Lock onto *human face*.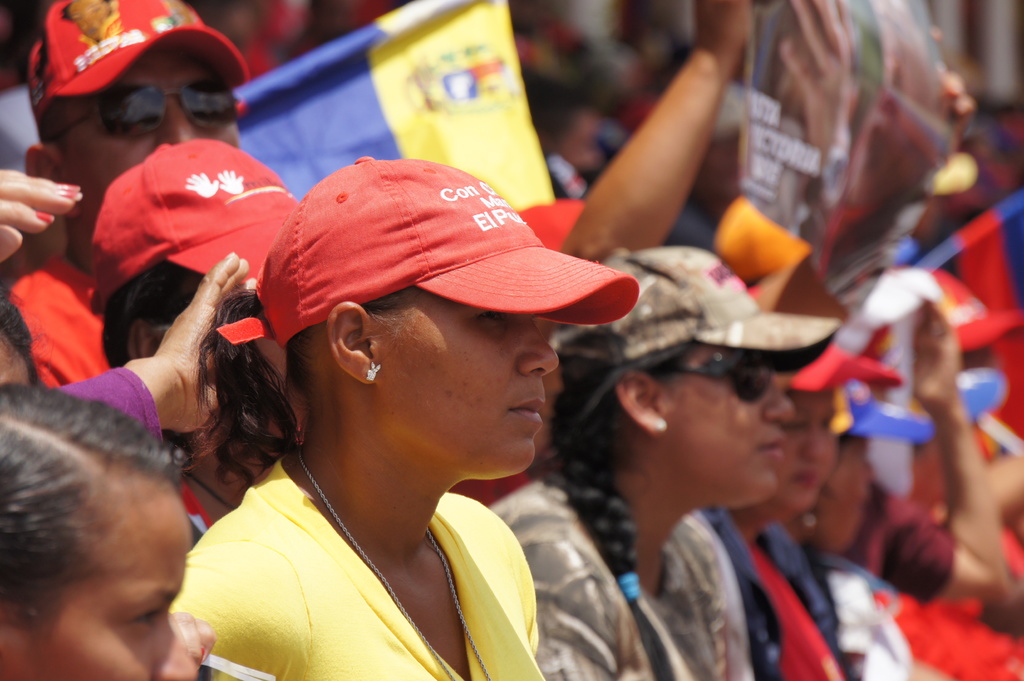
Locked: [x1=369, y1=287, x2=563, y2=487].
